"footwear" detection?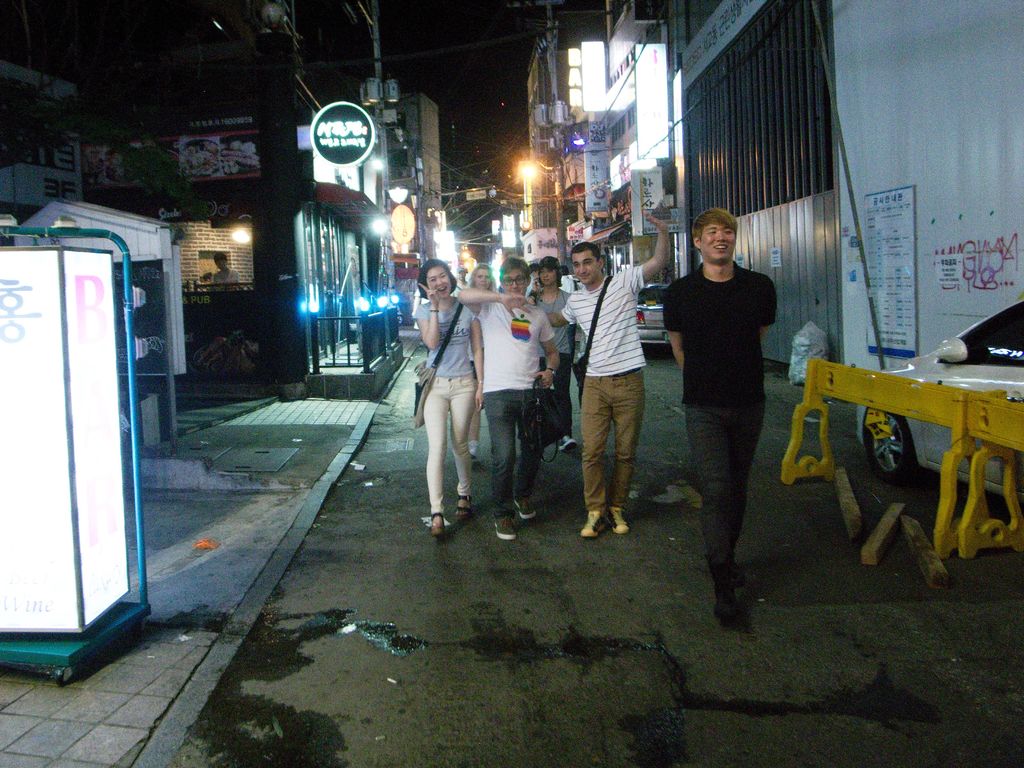
x1=470, y1=442, x2=482, y2=466
